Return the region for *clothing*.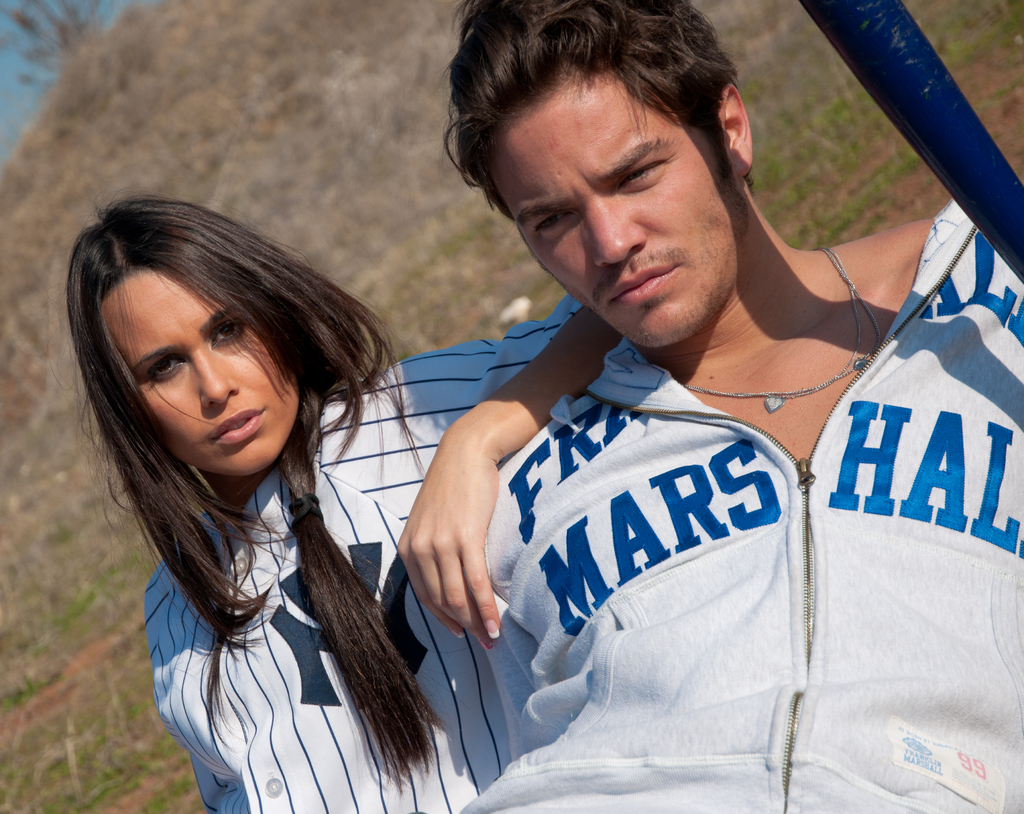
x1=445, y1=249, x2=975, y2=748.
